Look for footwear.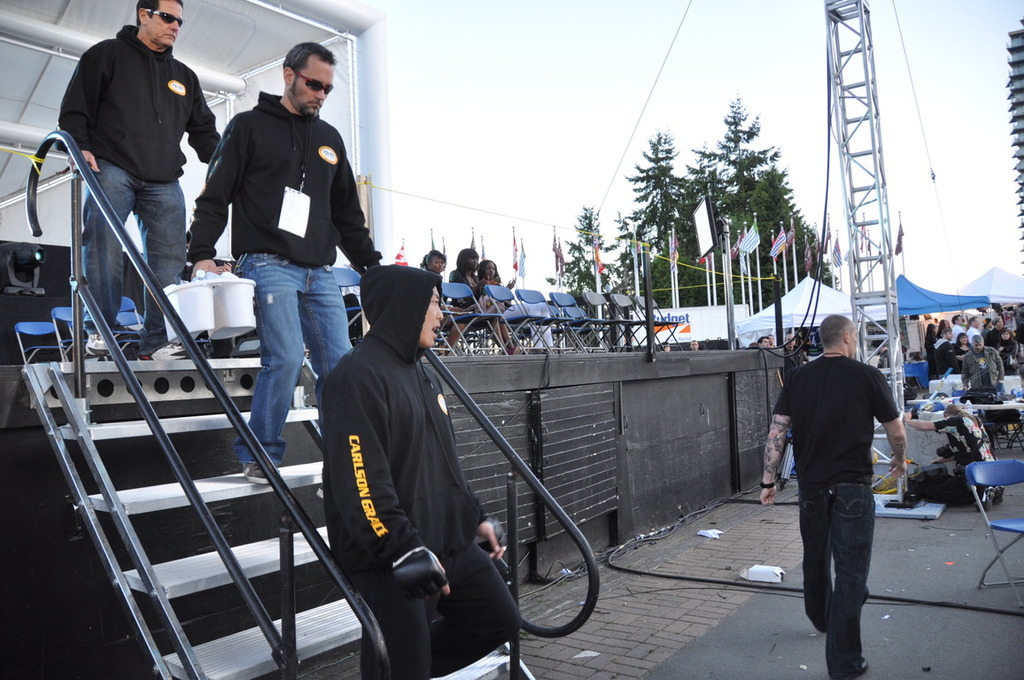
Found: <region>238, 462, 279, 485</region>.
